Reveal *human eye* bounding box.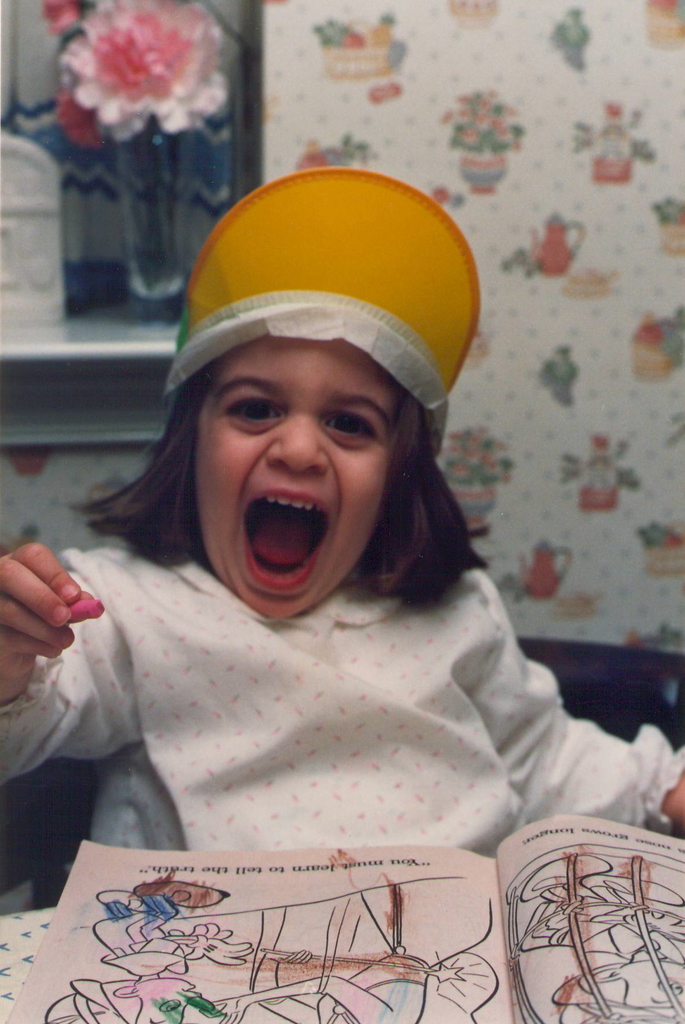
Revealed: box=[308, 390, 395, 456].
